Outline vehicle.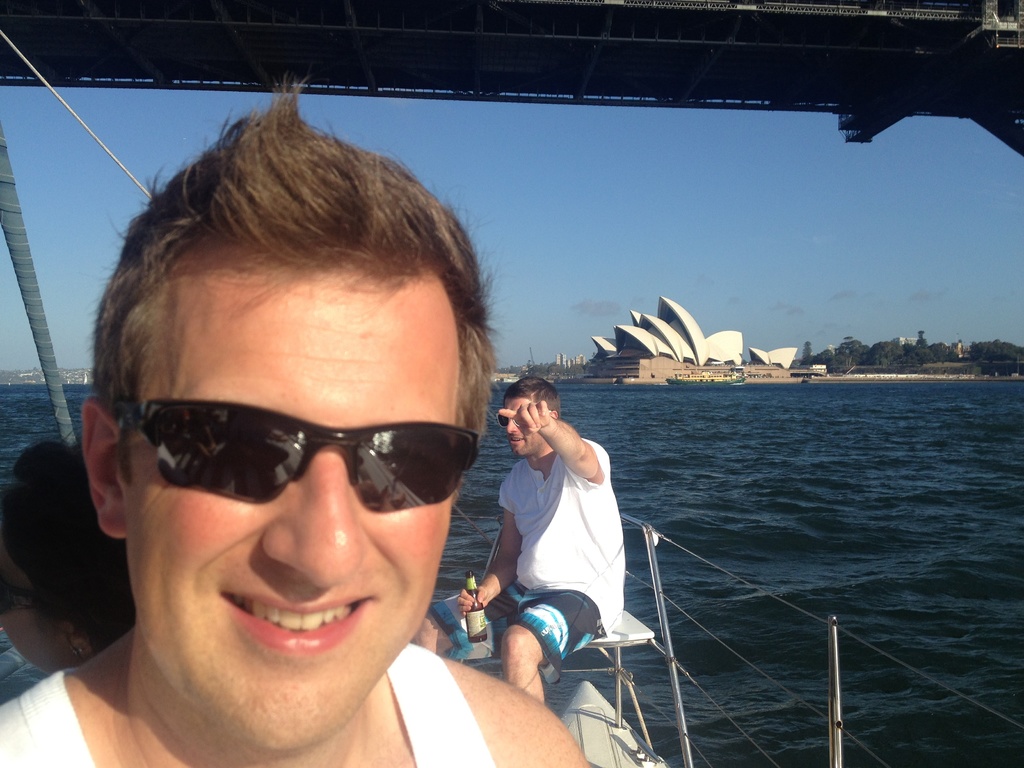
Outline: select_region(668, 366, 746, 387).
